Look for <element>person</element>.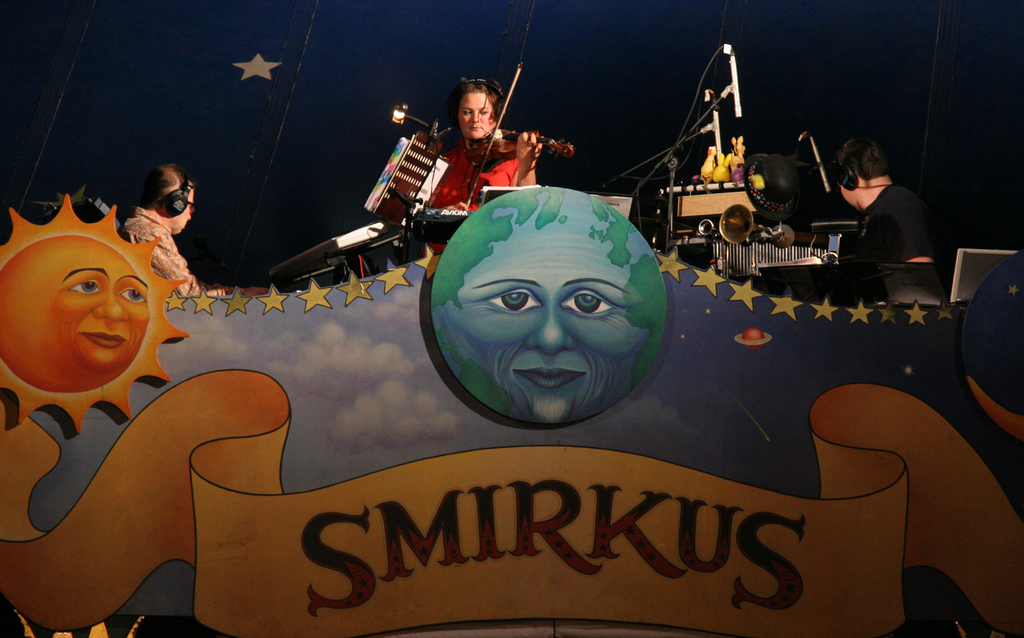
Found: 0, 236, 147, 391.
